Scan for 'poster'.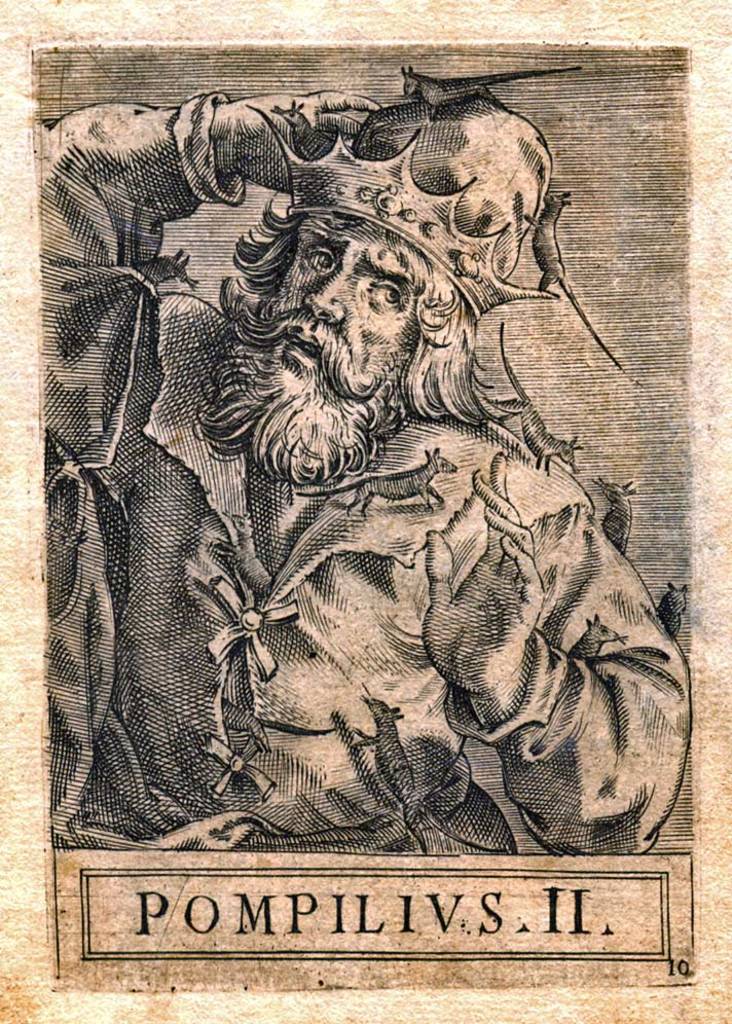
Scan result: 0 7 731 1021.
